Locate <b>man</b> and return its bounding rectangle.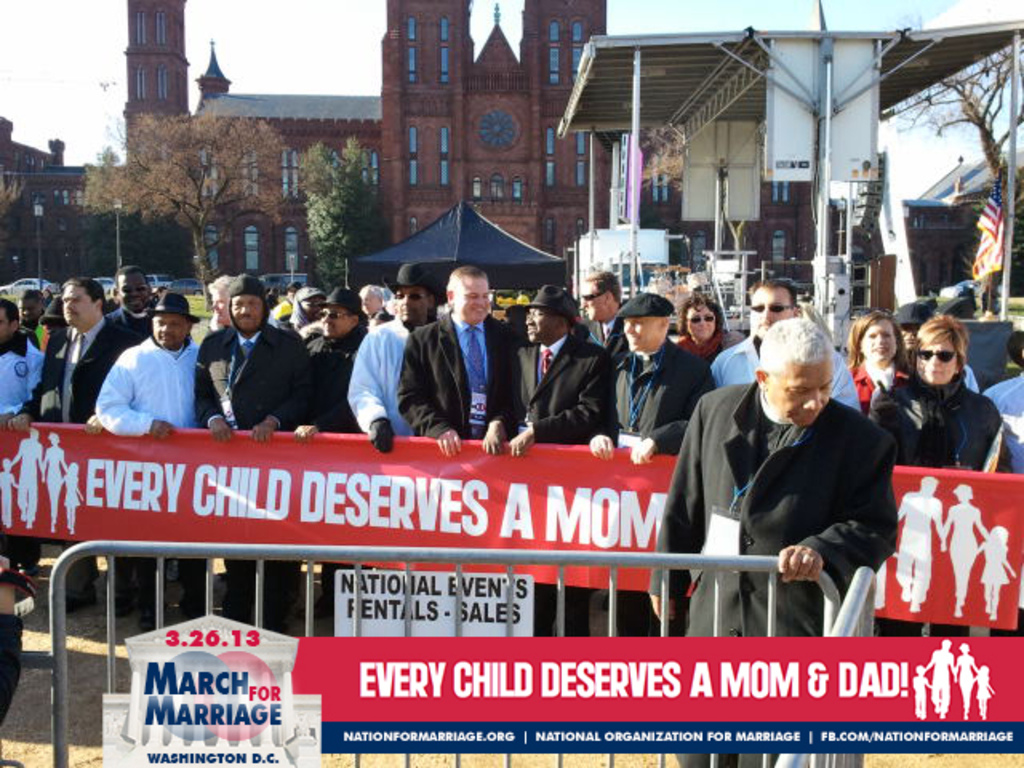
box(392, 264, 517, 458).
